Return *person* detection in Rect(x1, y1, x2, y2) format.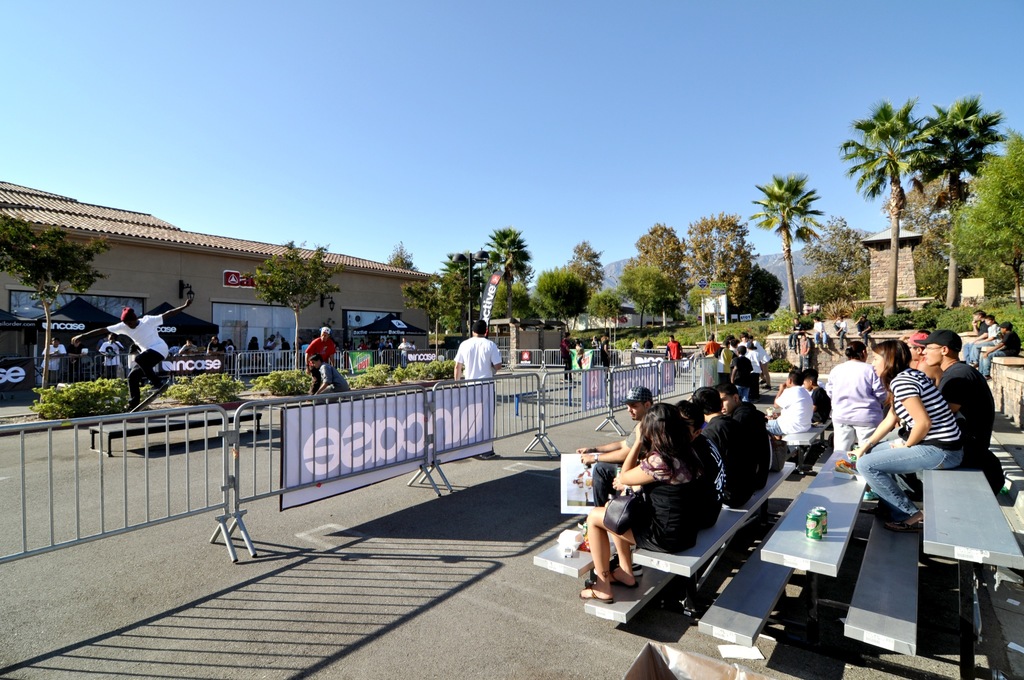
Rect(669, 337, 685, 366).
